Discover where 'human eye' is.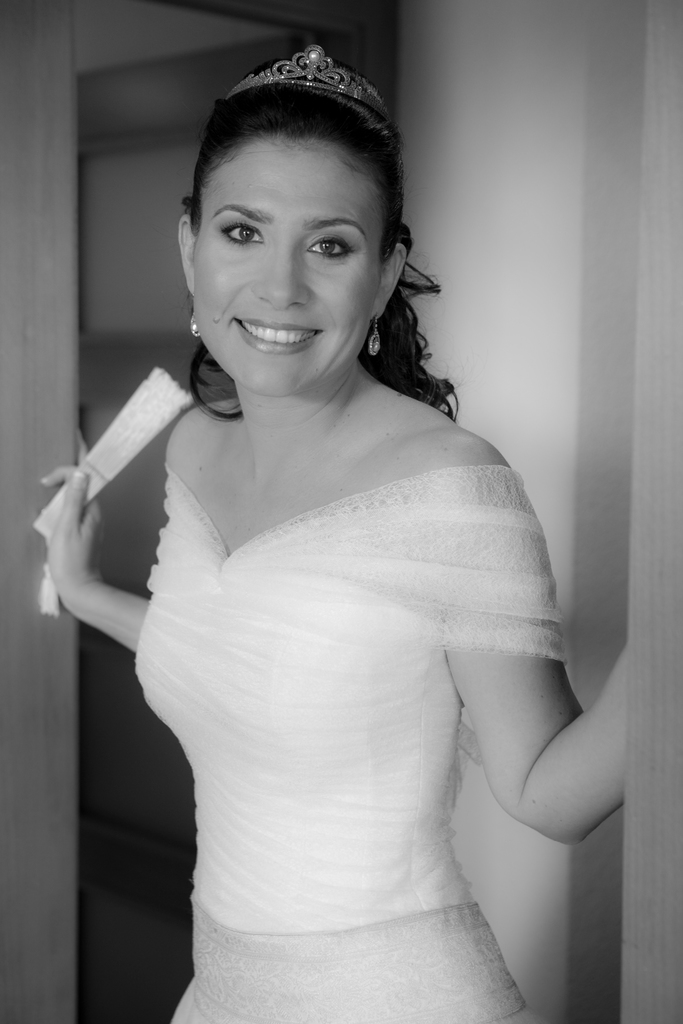
Discovered at 302/232/357/264.
